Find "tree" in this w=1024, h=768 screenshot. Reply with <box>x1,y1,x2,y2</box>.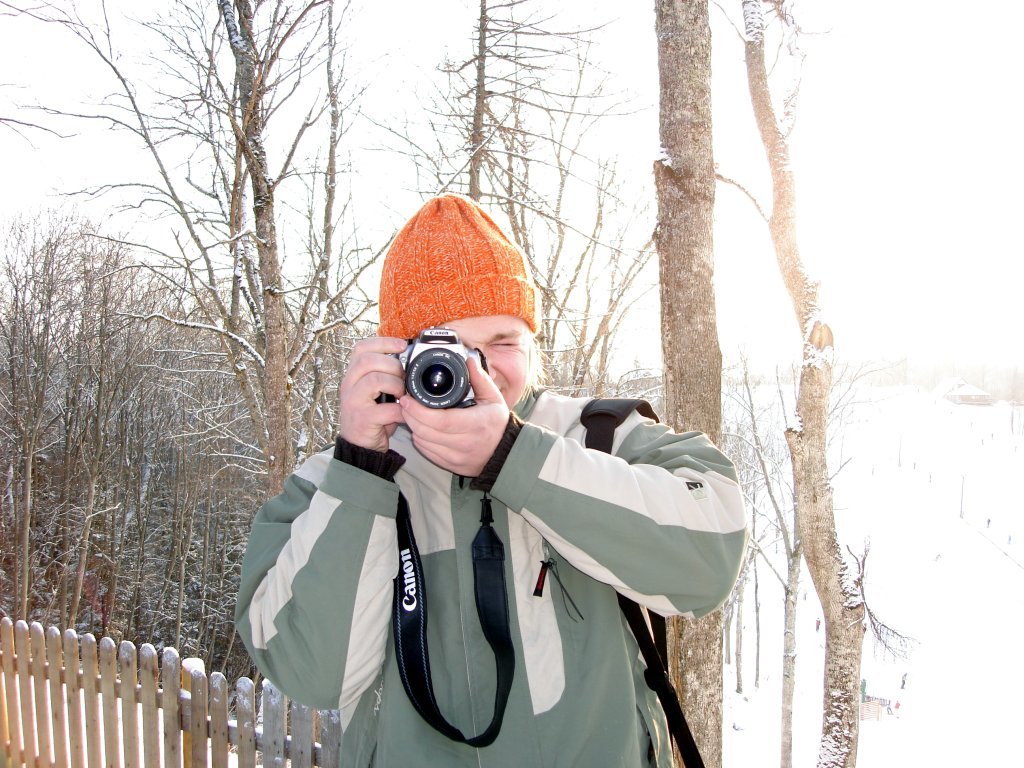
<box>16,42,952,718</box>.
